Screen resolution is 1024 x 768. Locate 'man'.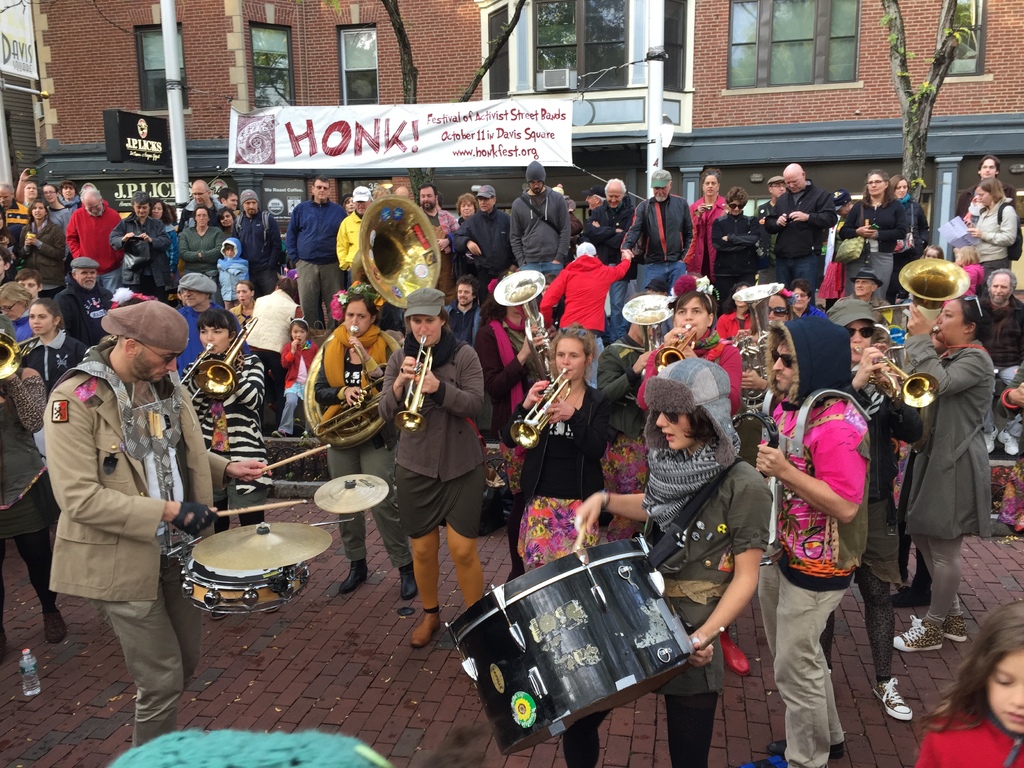
crop(509, 159, 570, 278).
